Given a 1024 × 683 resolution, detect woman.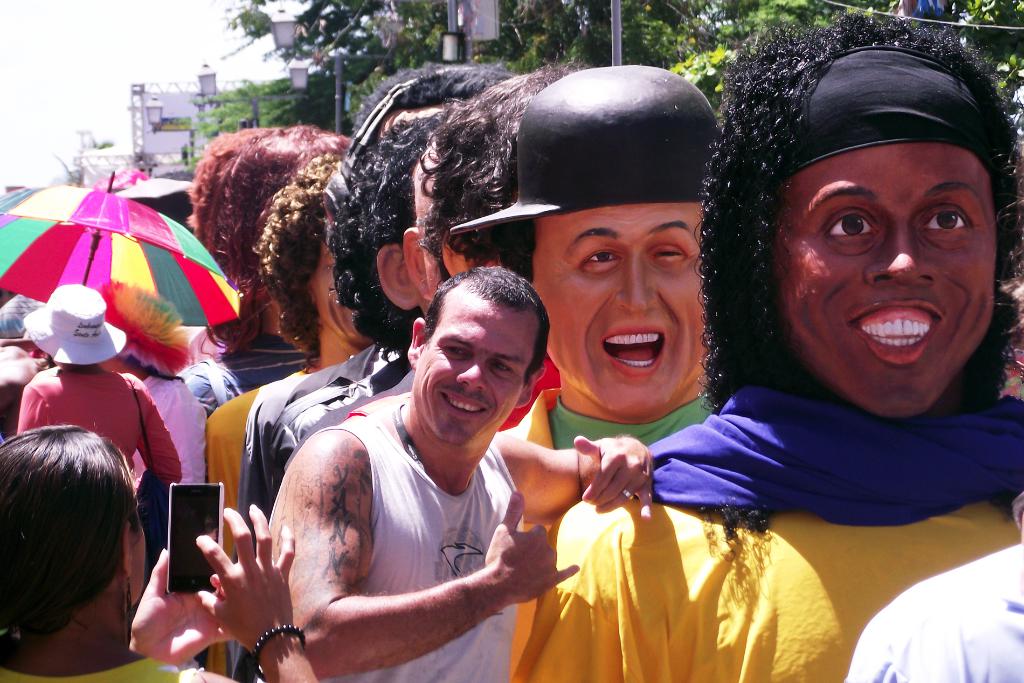
region(0, 419, 318, 682).
